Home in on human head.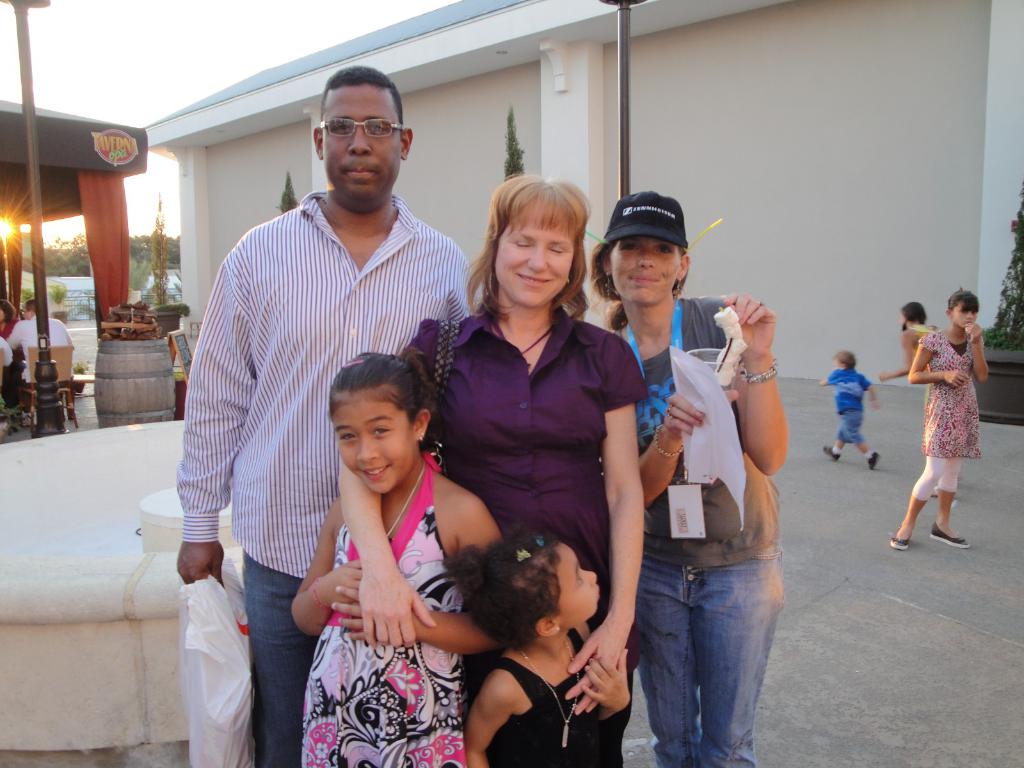
Homed in at 585,186,700,325.
